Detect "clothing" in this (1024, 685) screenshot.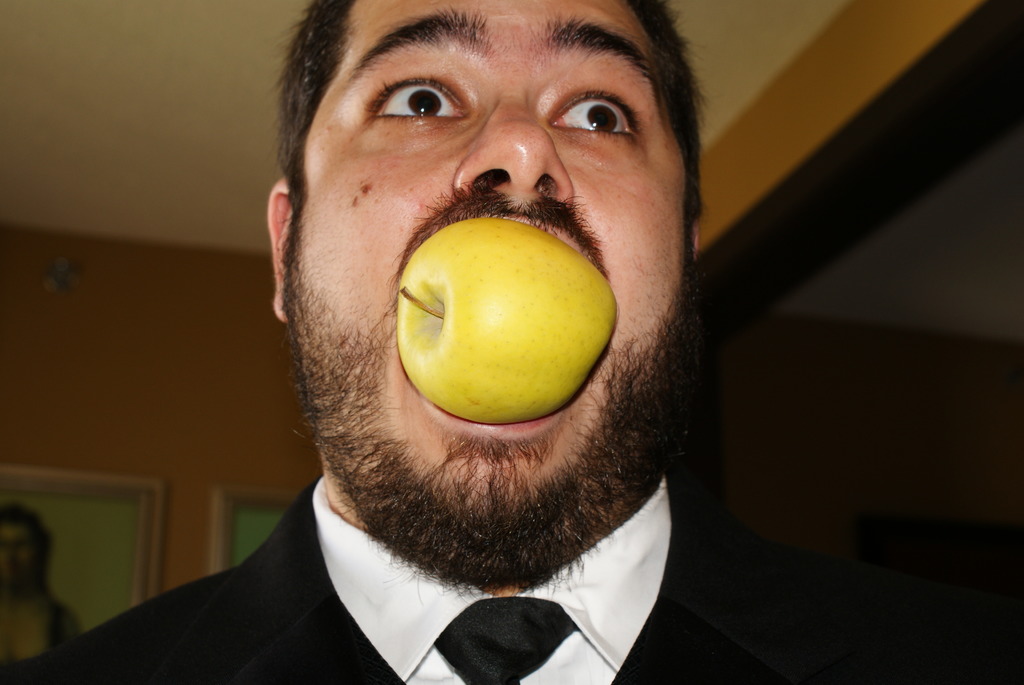
Detection: (3, 449, 758, 678).
